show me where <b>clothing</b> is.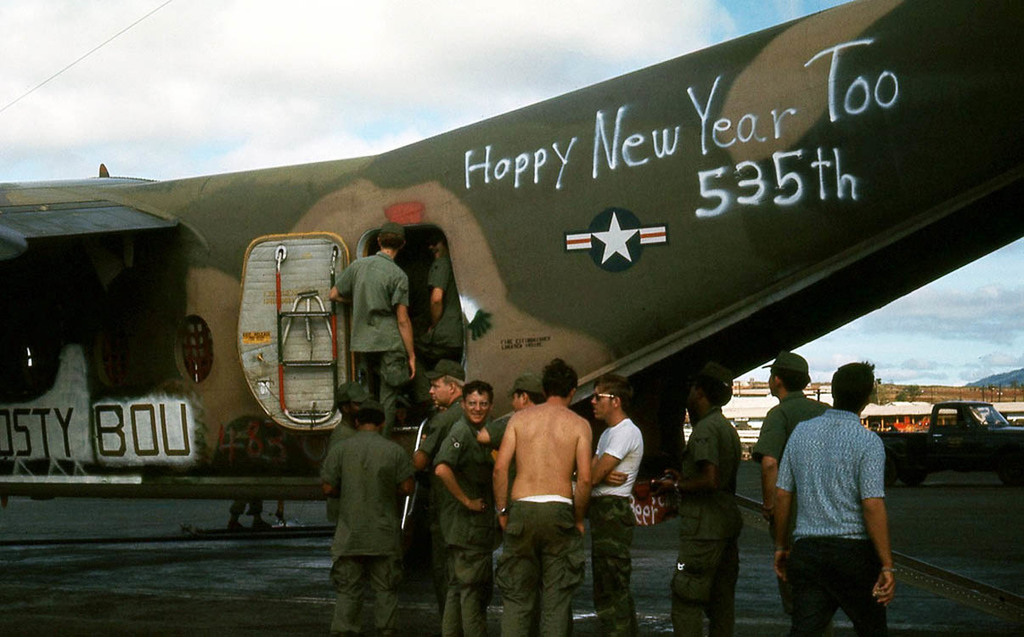
<b>clothing</b> is at crop(662, 411, 740, 634).
